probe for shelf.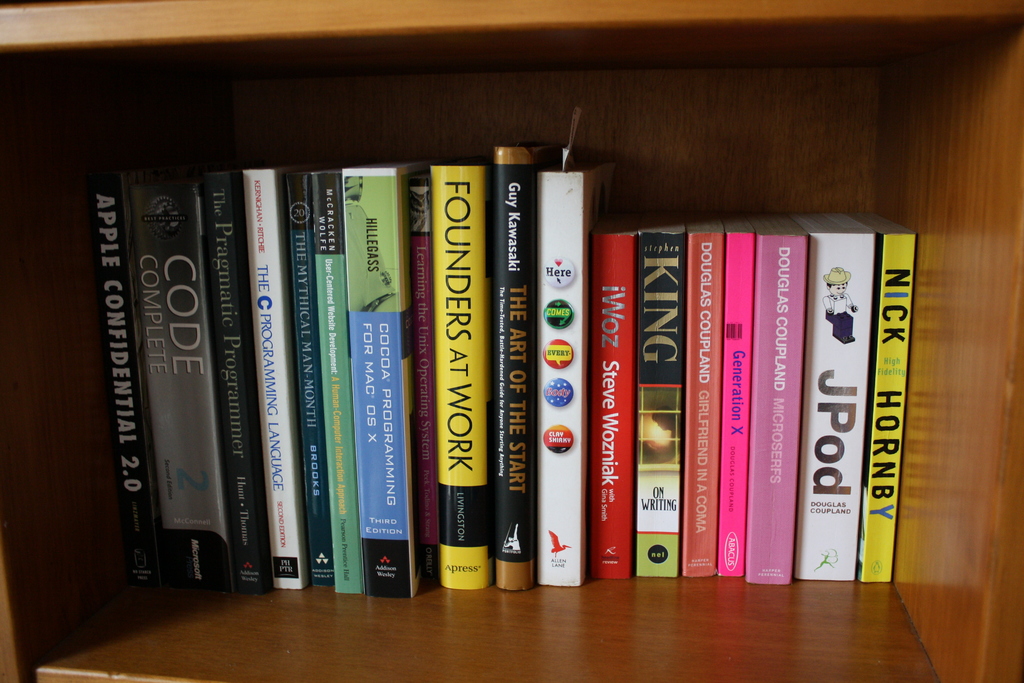
Probe result: [0,0,1023,682].
